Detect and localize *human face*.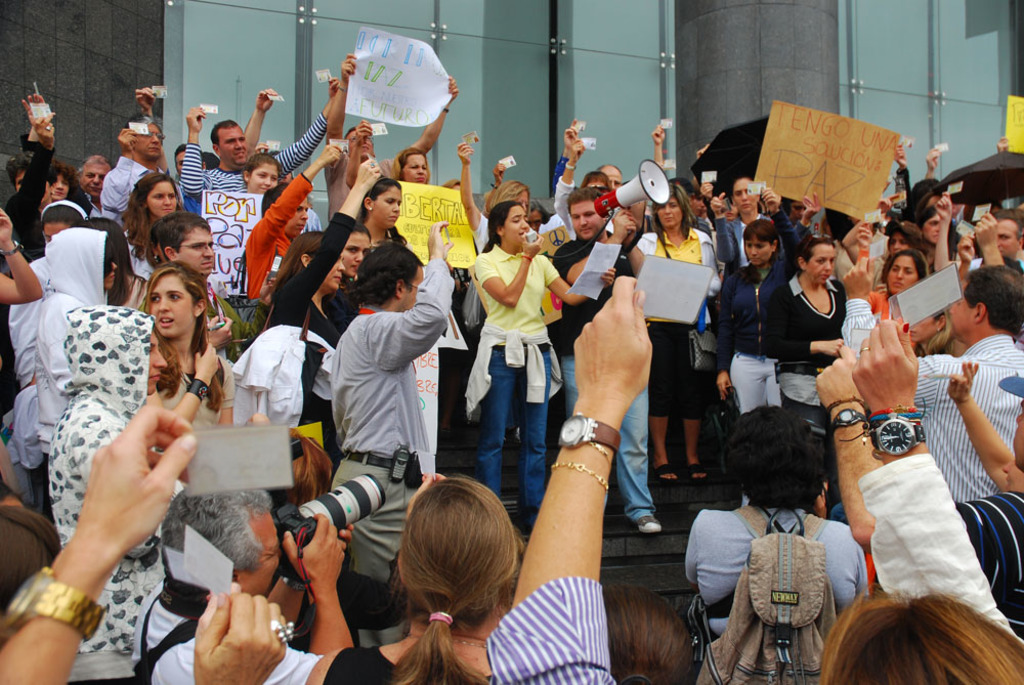
Localized at BBox(220, 126, 250, 169).
